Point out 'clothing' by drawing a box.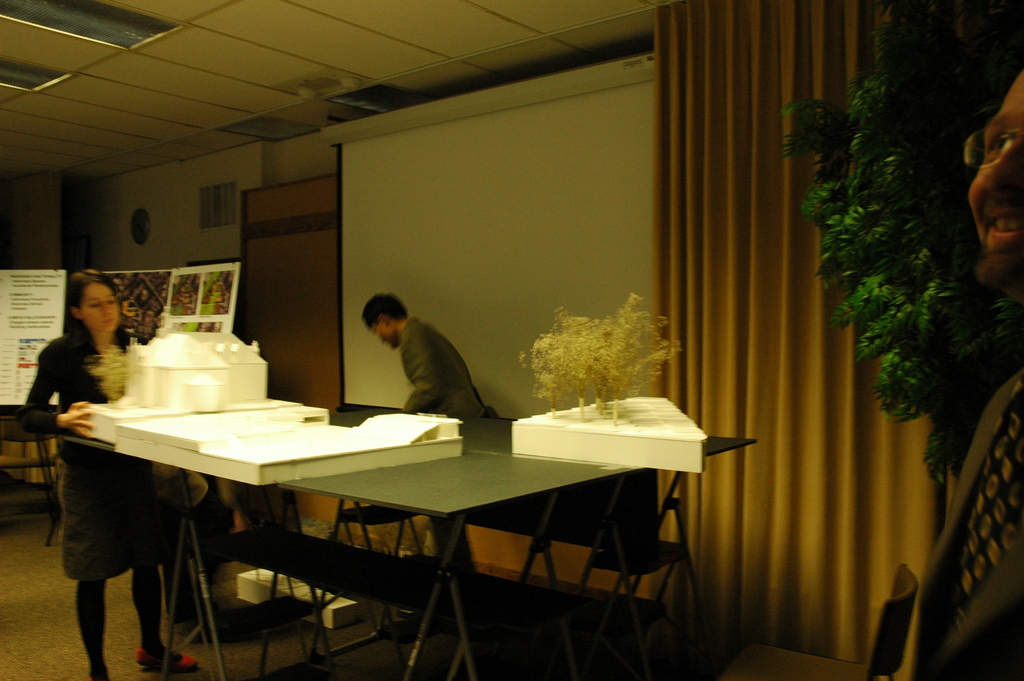
888/327/1023/680.
